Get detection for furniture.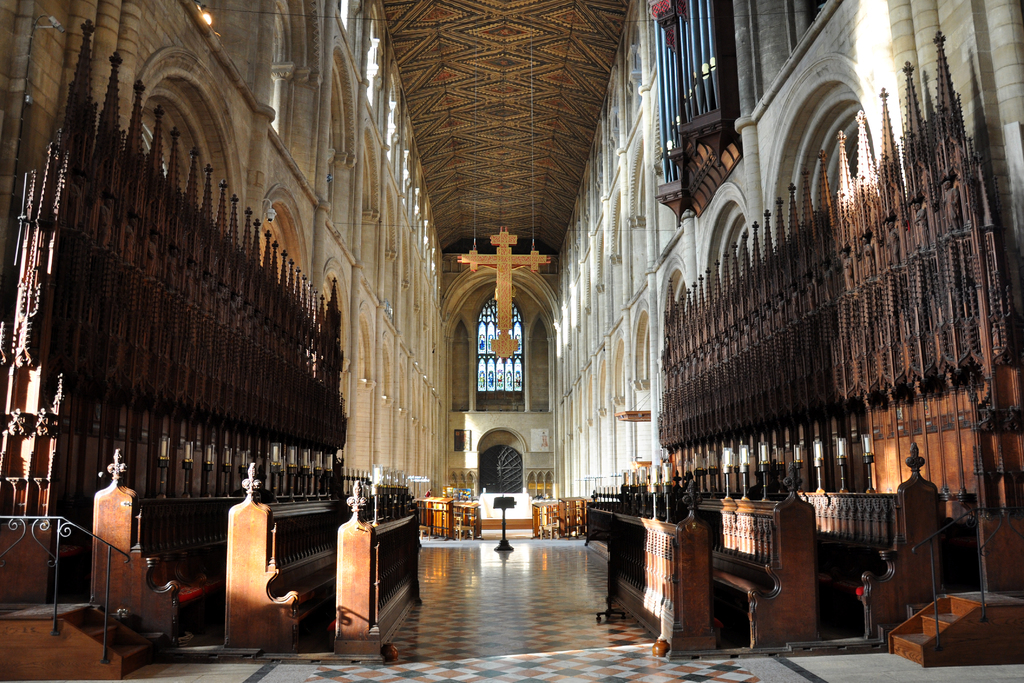
Detection: box=[678, 460, 817, 646].
